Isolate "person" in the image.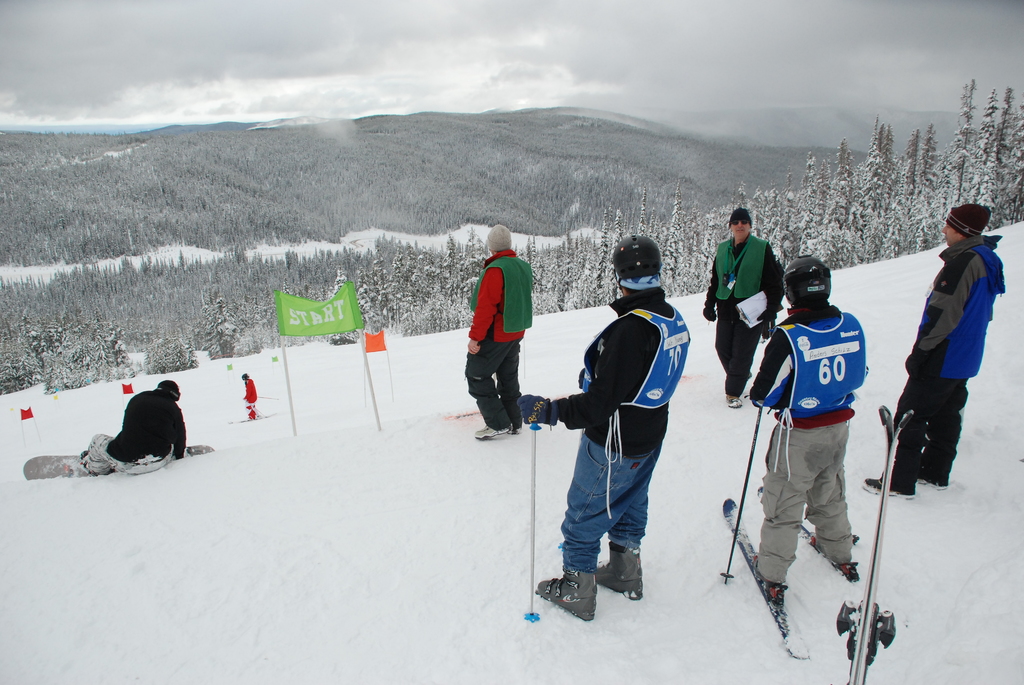
Isolated region: (left=241, top=374, right=255, bottom=423).
